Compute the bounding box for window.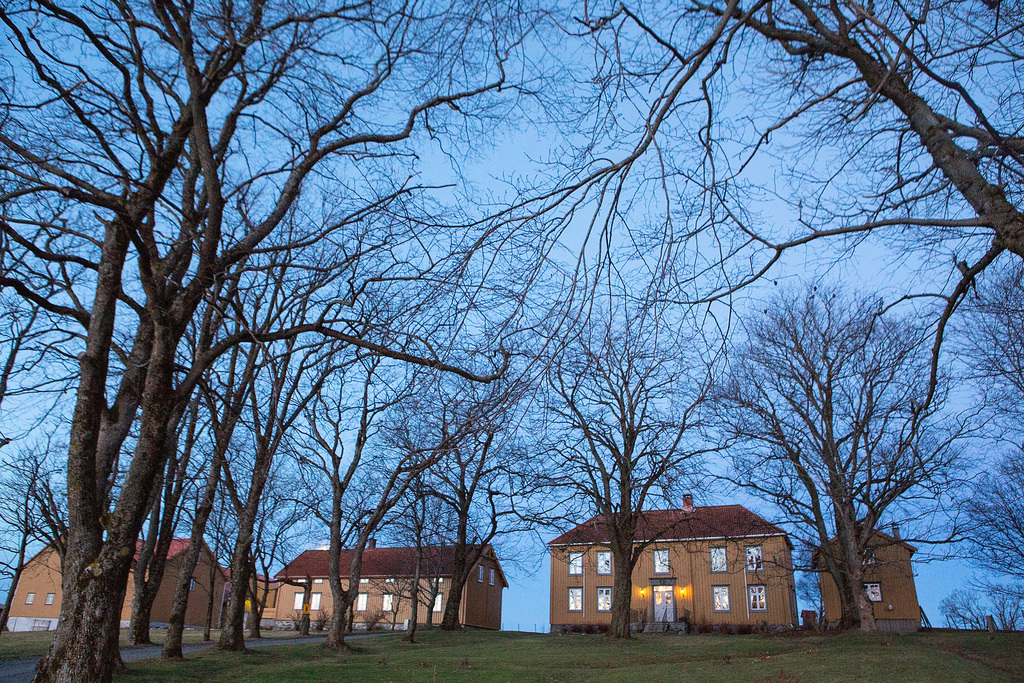
26/593/35/604.
